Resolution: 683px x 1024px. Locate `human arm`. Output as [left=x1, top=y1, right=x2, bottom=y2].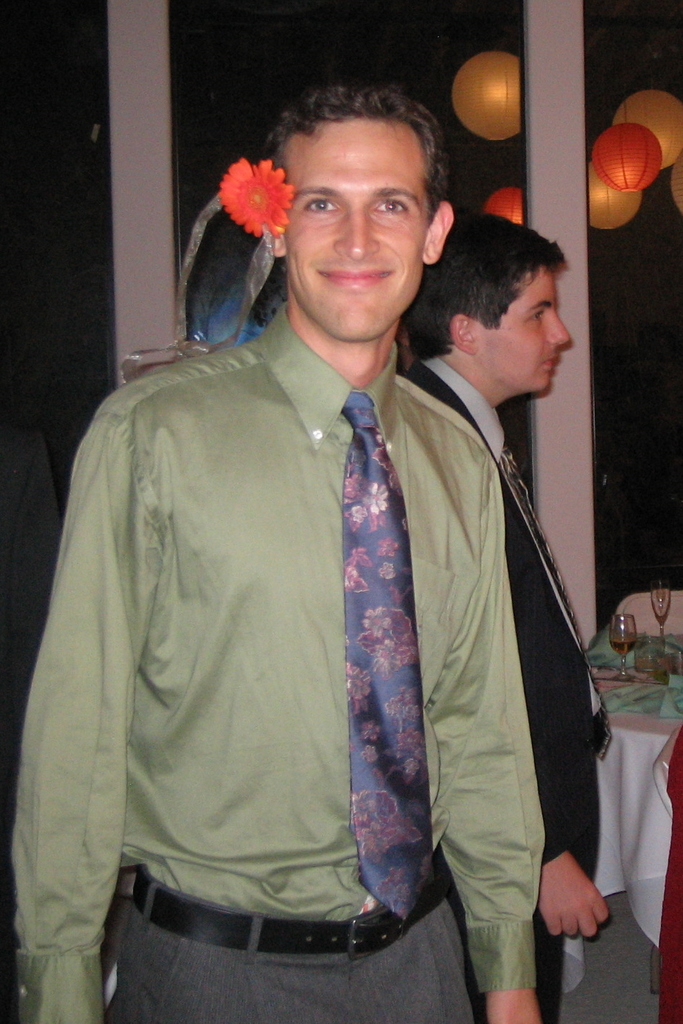
[left=449, top=451, right=552, bottom=1023].
